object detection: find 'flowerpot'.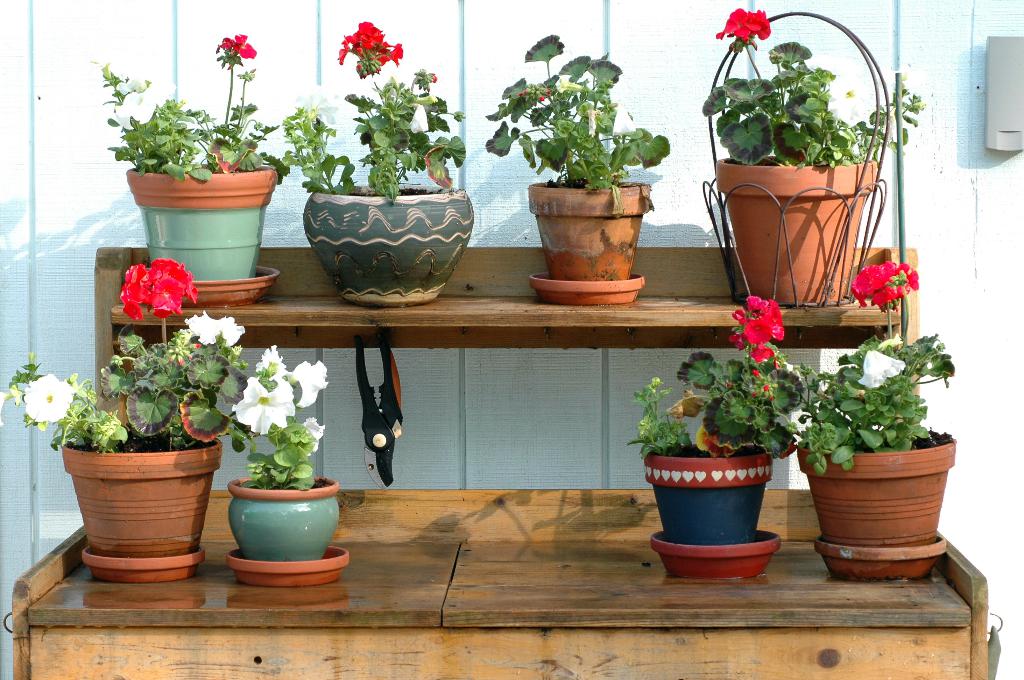
531, 181, 651, 307.
